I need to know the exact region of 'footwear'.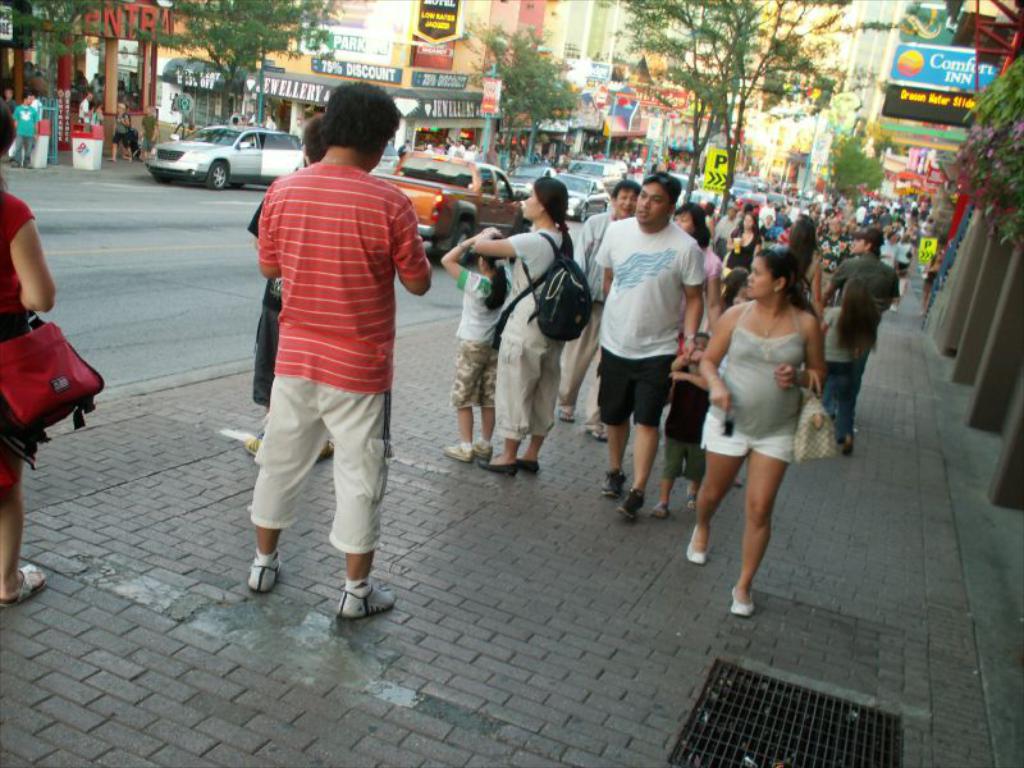
Region: [left=687, top=527, right=712, bottom=564].
